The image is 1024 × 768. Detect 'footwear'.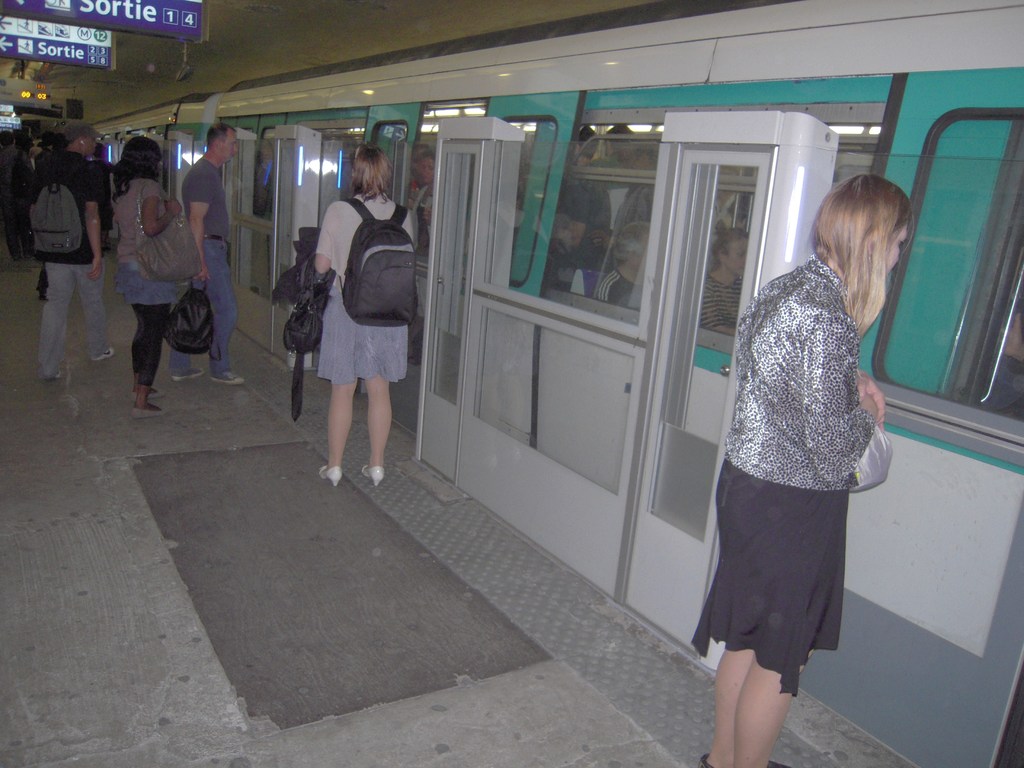
Detection: bbox=[131, 387, 167, 397].
